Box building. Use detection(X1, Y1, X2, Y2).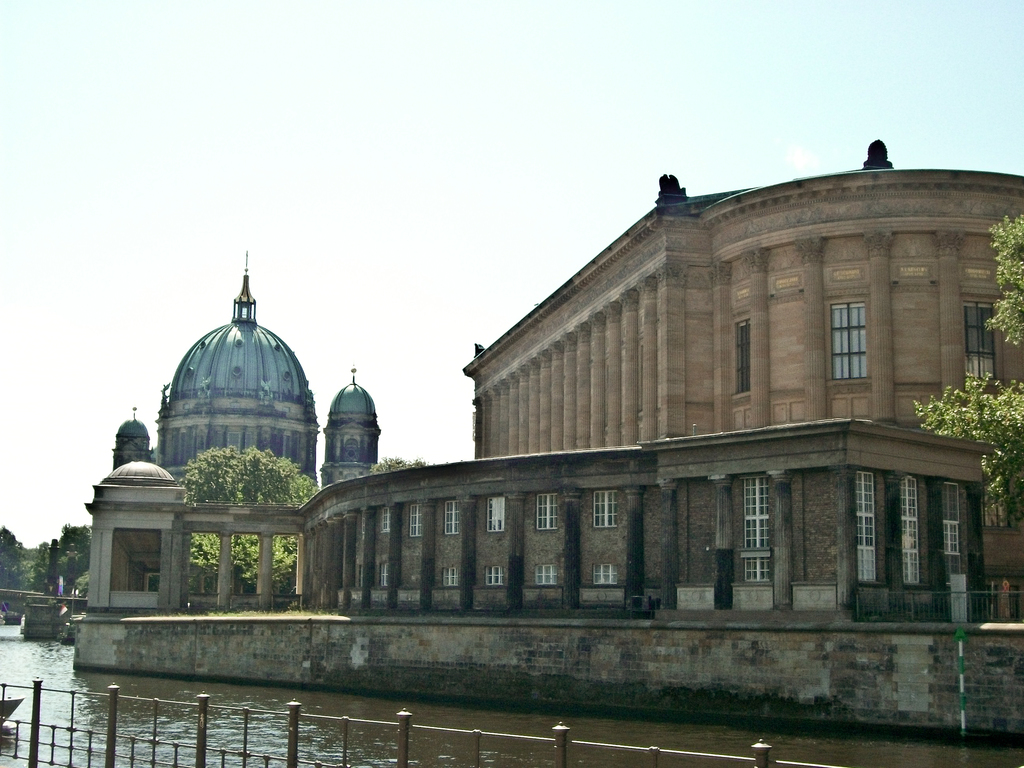
detection(90, 132, 1023, 604).
